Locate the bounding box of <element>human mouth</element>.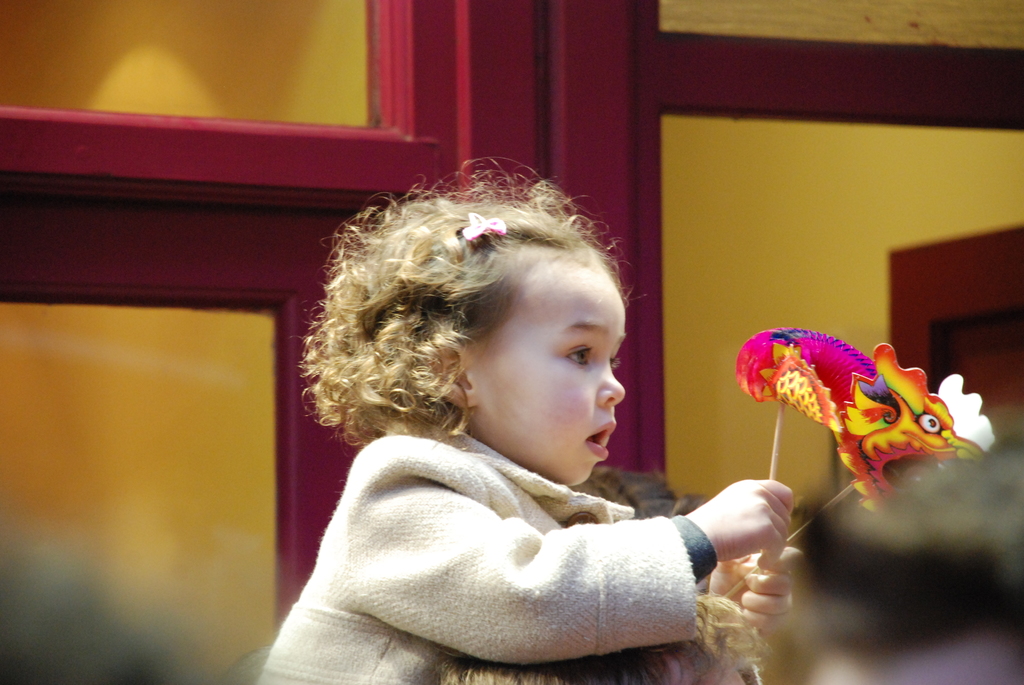
Bounding box: 586,422,616,451.
